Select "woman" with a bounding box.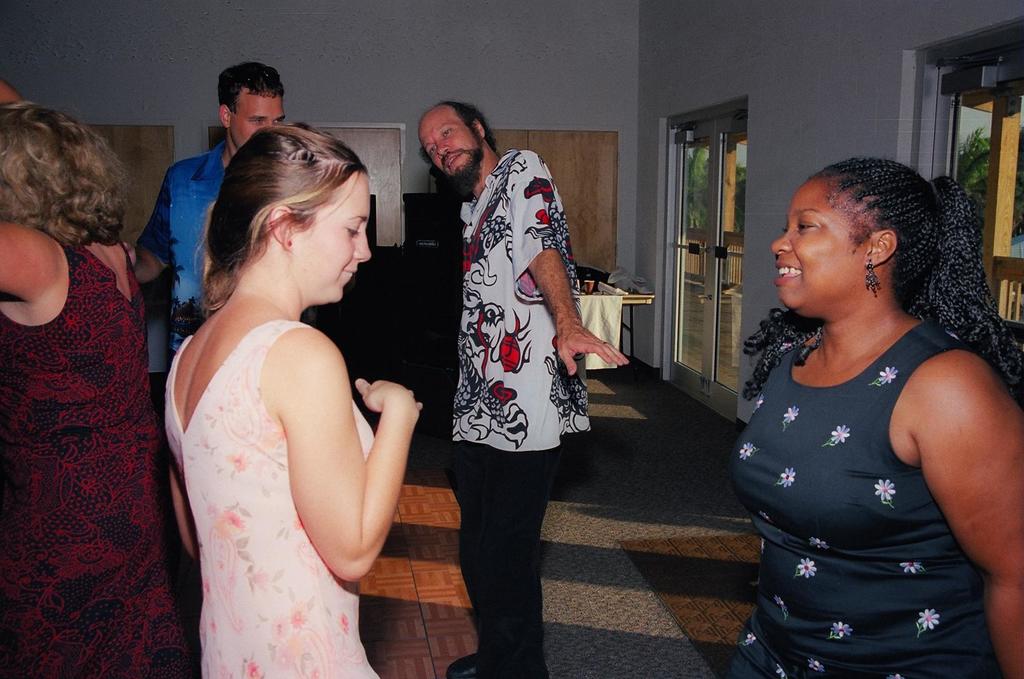
l=163, t=124, r=417, b=678.
